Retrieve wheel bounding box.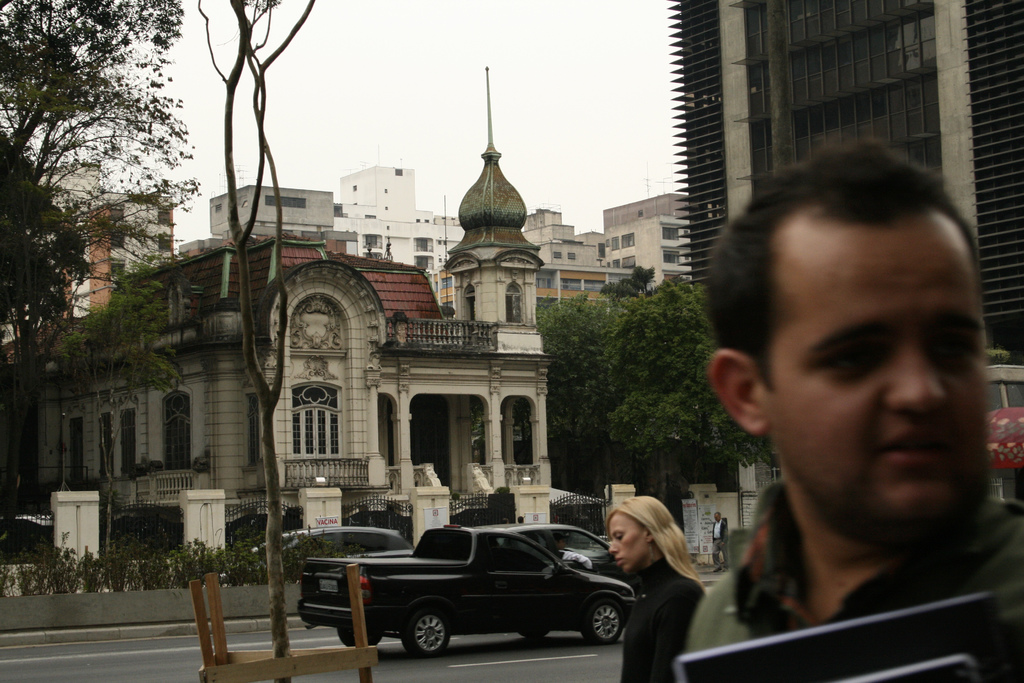
Bounding box: BBox(339, 627, 383, 646).
